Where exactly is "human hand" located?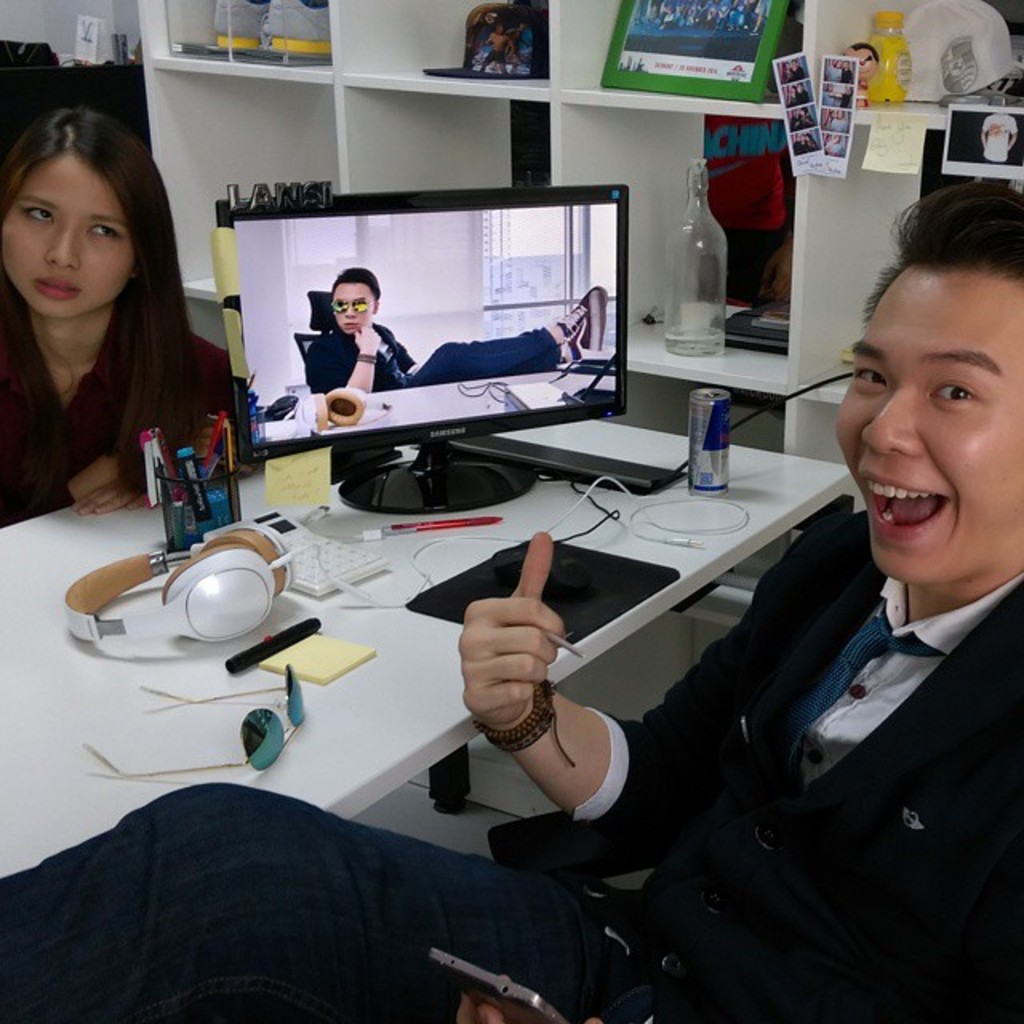
Its bounding box is box(450, 541, 634, 858).
